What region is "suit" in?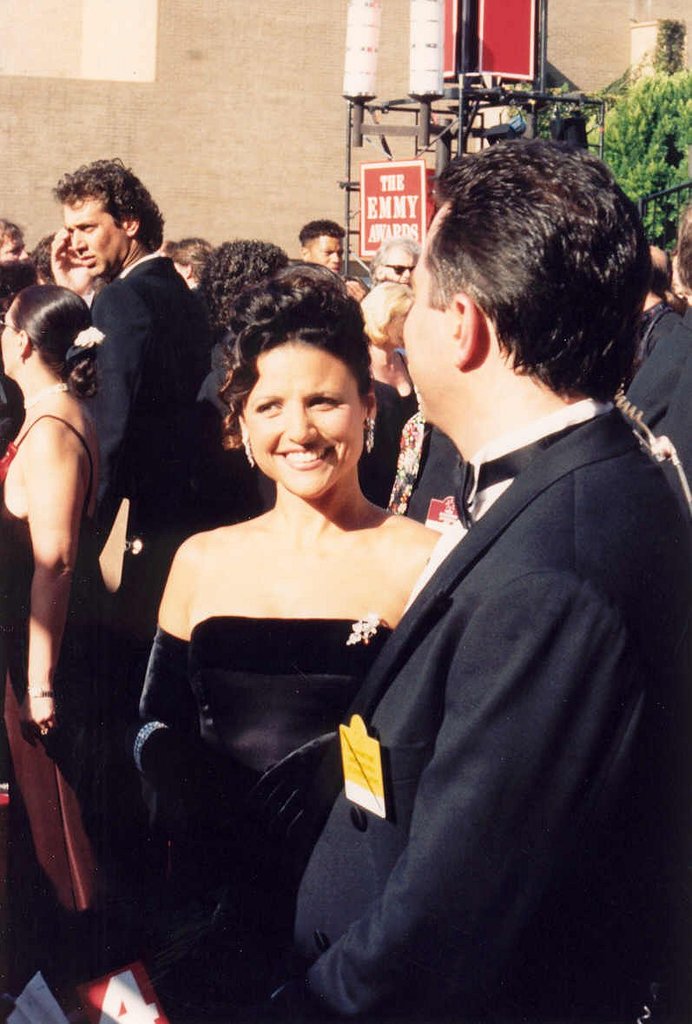
box=[257, 142, 653, 1004].
